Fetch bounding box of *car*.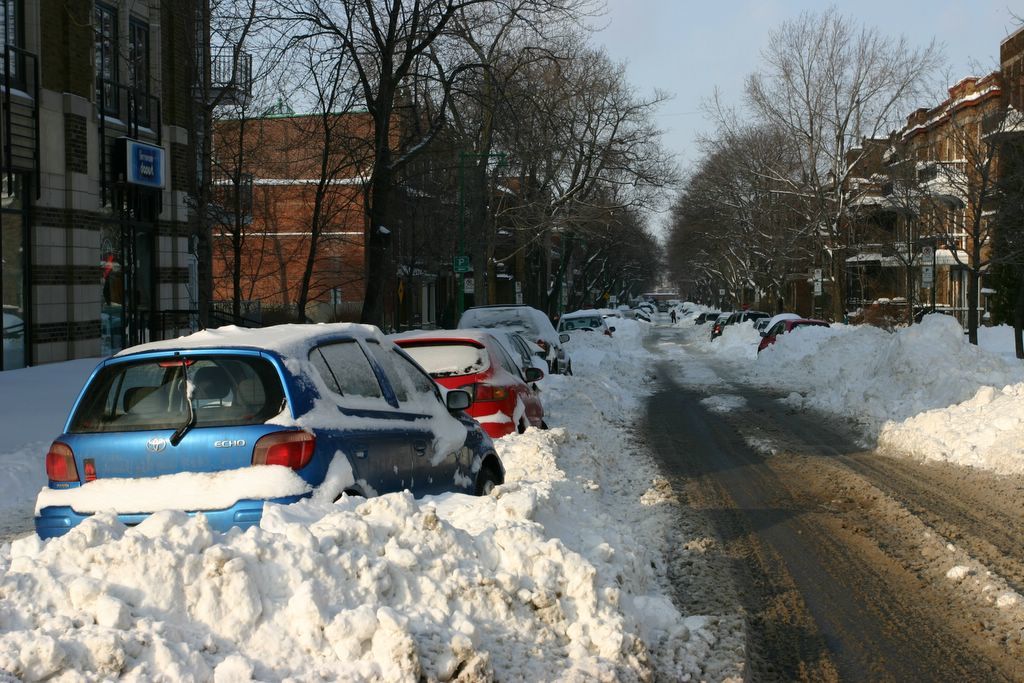
Bbox: (722,305,764,332).
